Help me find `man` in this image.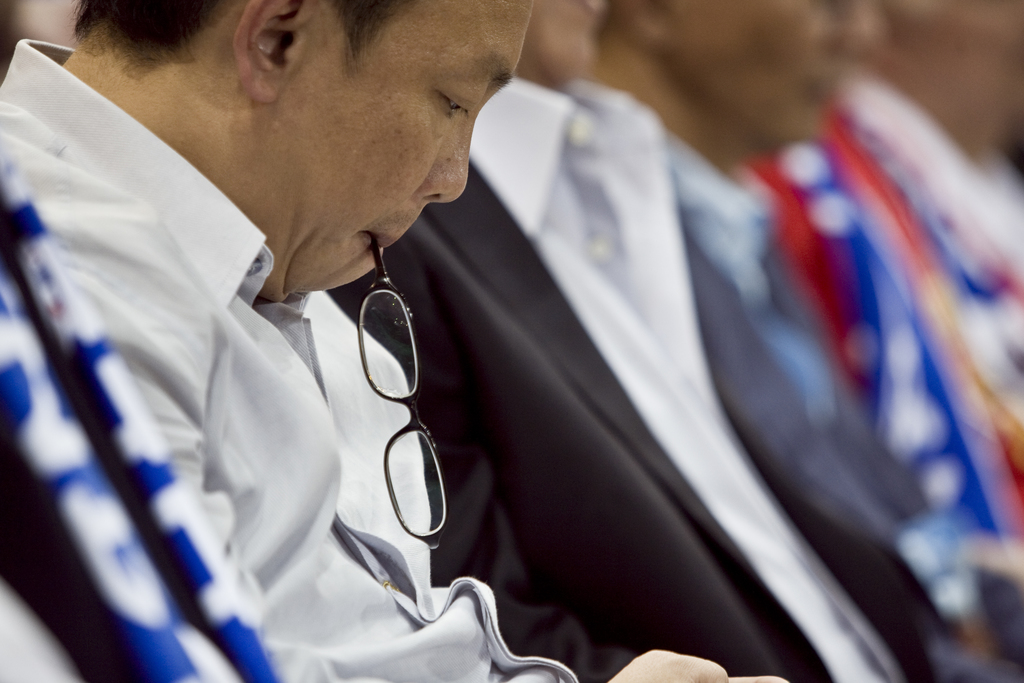
Found it: <region>0, 0, 933, 666</region>.
